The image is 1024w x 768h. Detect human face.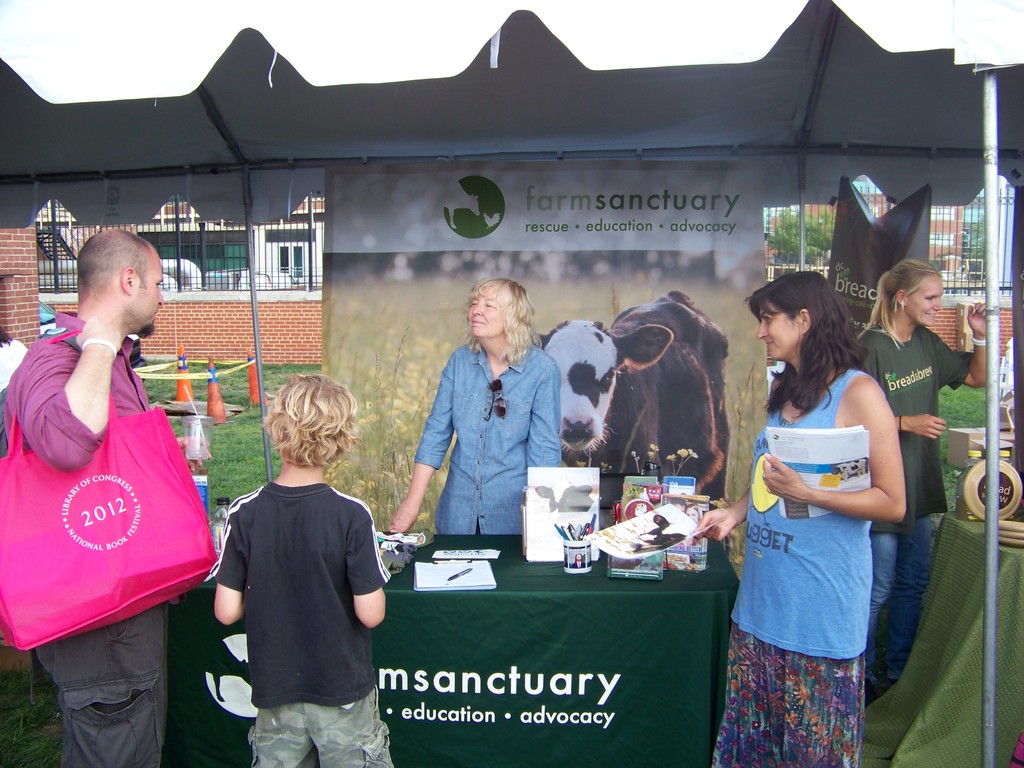
Detection: bbox(133, 250, 165, 326).
